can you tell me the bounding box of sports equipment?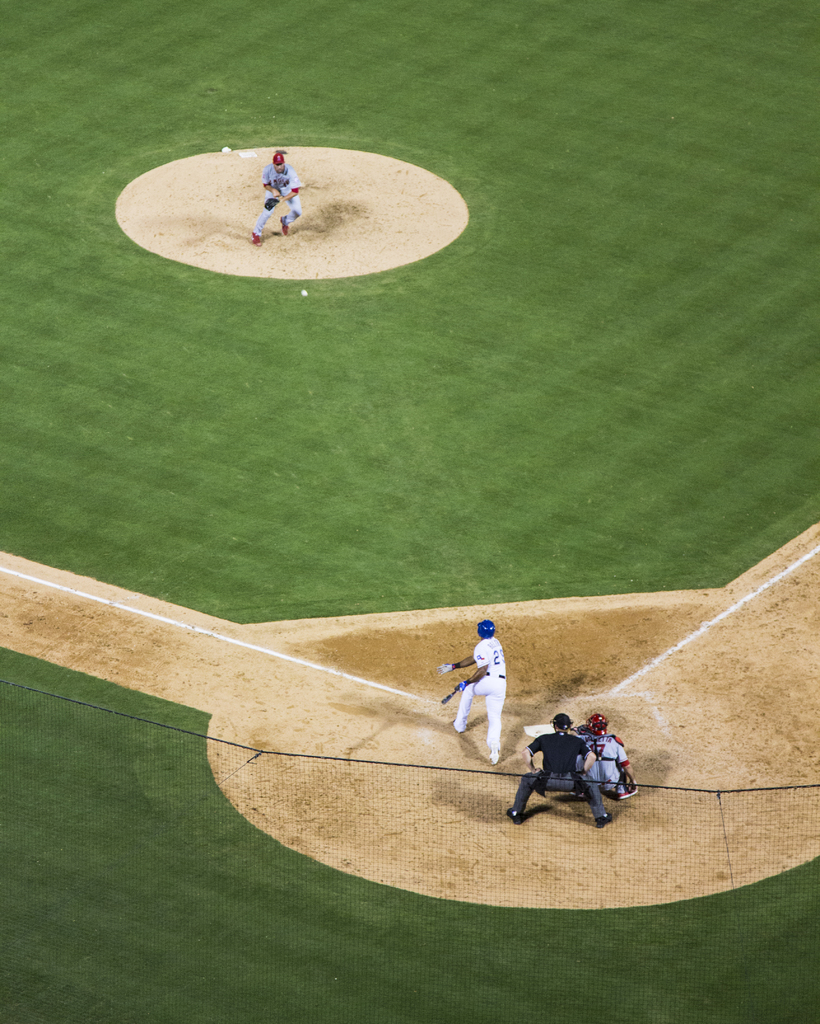
box(438, 684, 465, 703).
